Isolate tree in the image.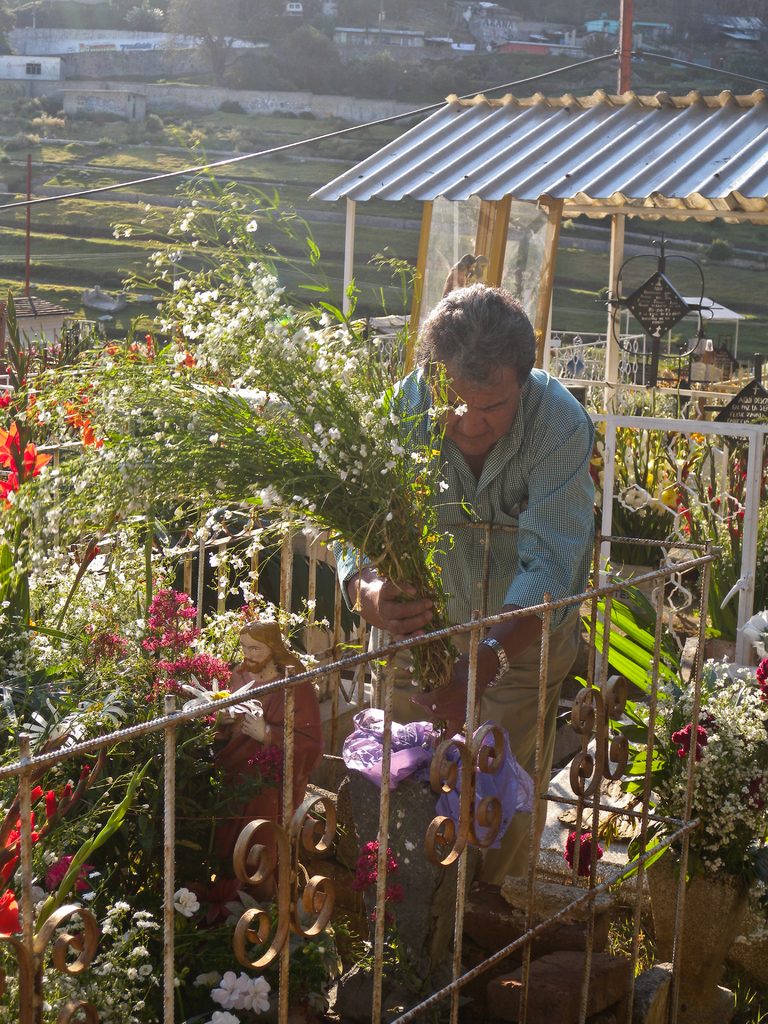
Isolated region: 154, 0, 297, 86.
